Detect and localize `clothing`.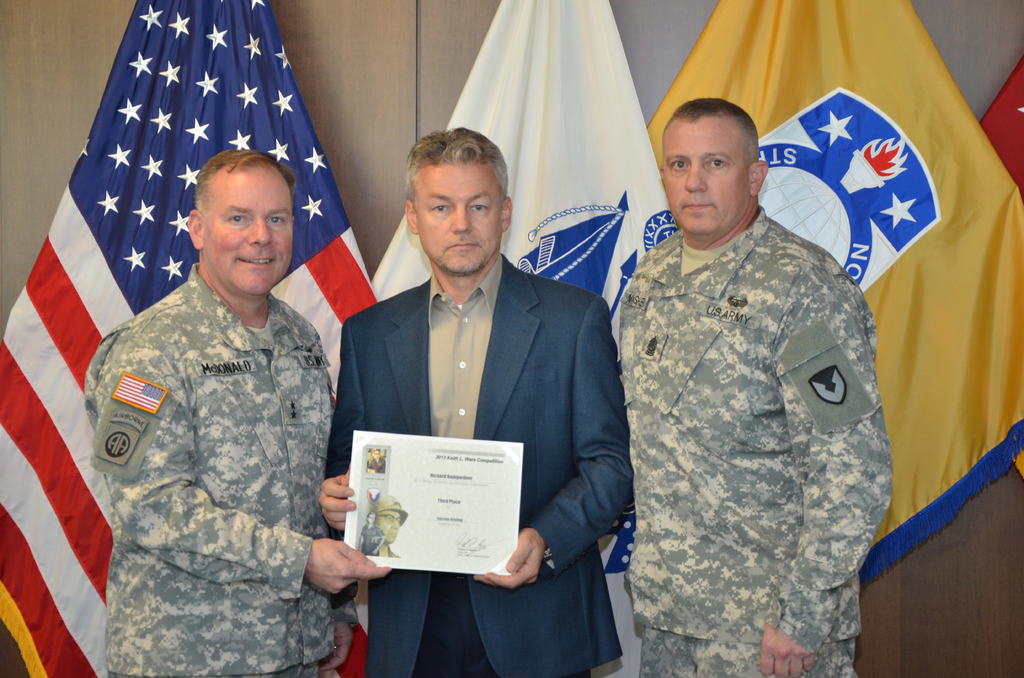
Localized at (left=307, top=250, right=637, bottom=677).
